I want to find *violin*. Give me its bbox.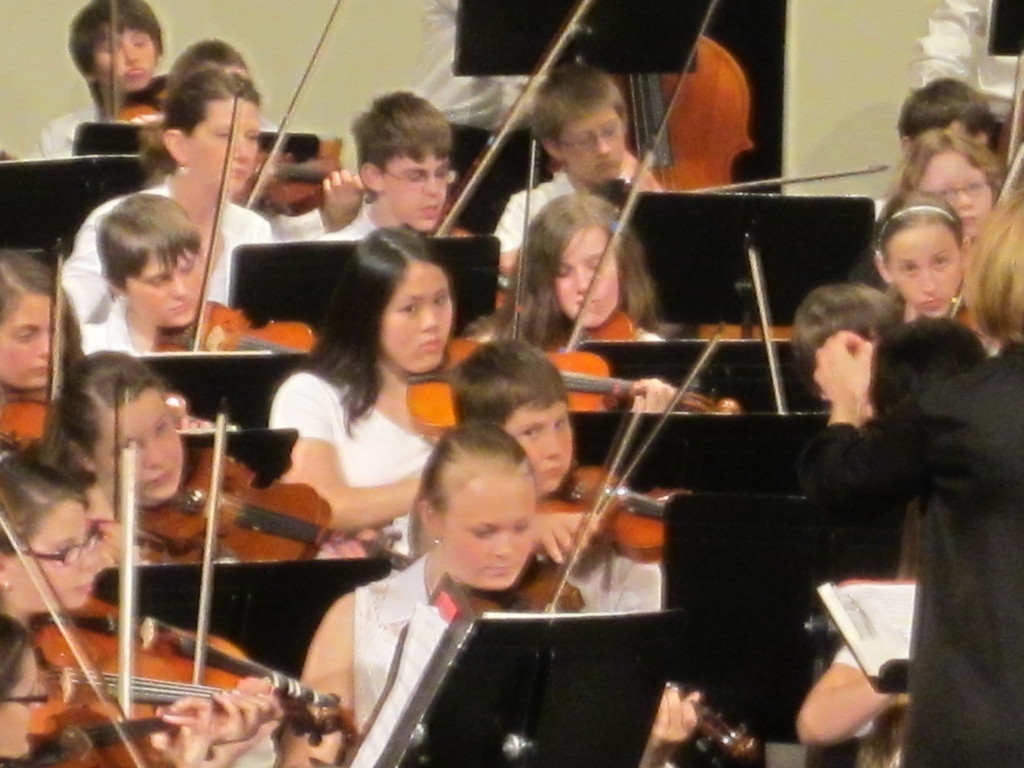
l=398, t=131, r=745, b=433.
